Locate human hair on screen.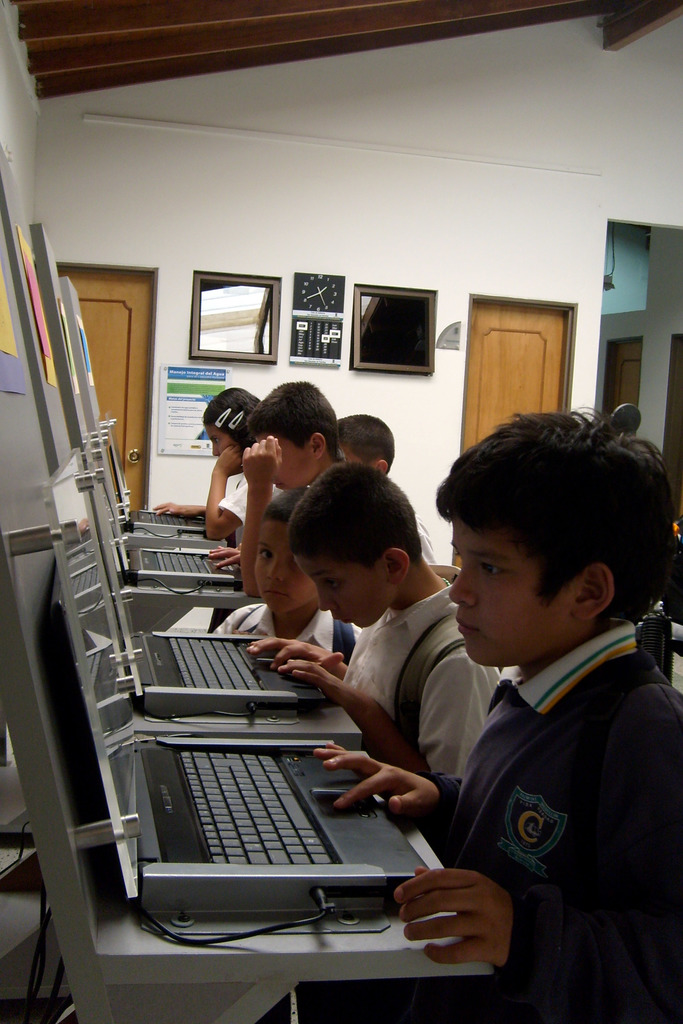
On screen at [243,380,336,459].
